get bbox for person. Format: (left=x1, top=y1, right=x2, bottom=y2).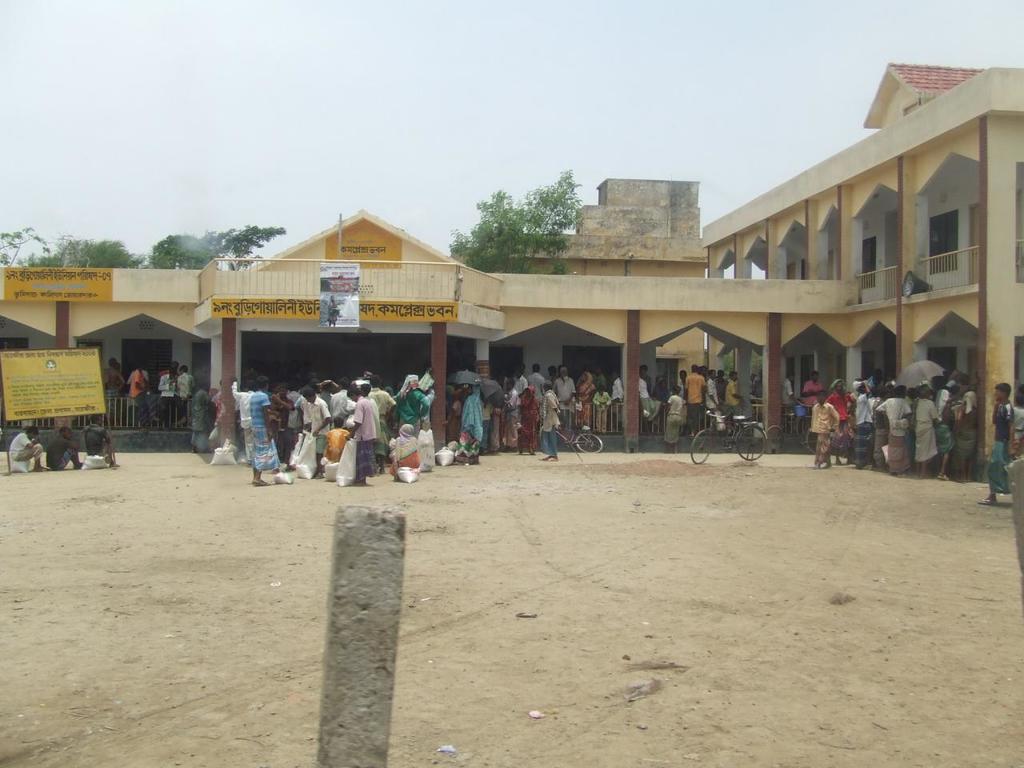
(left=242, top=368, right=291, bottom=490).
